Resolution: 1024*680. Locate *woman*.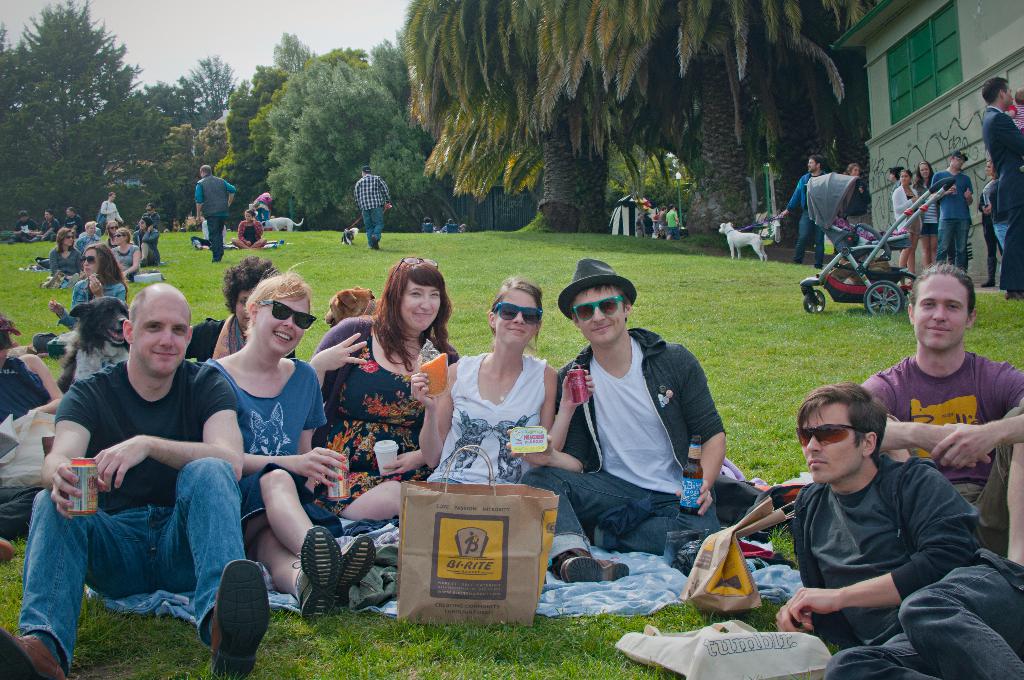
bbox(47, 230, 81, 281).
